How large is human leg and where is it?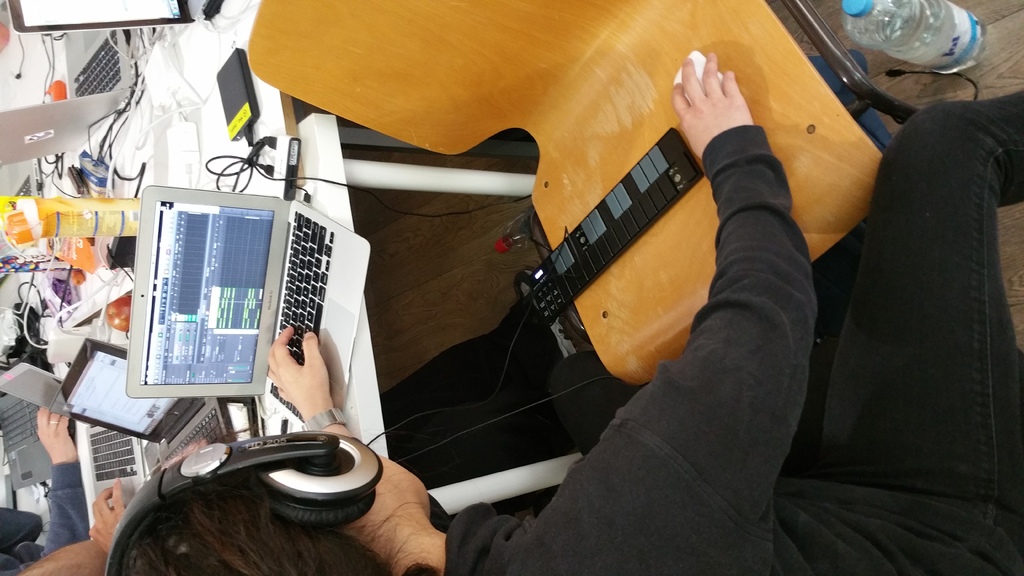
Bounding box: <region>832, 102, 1022, 507</region>.
